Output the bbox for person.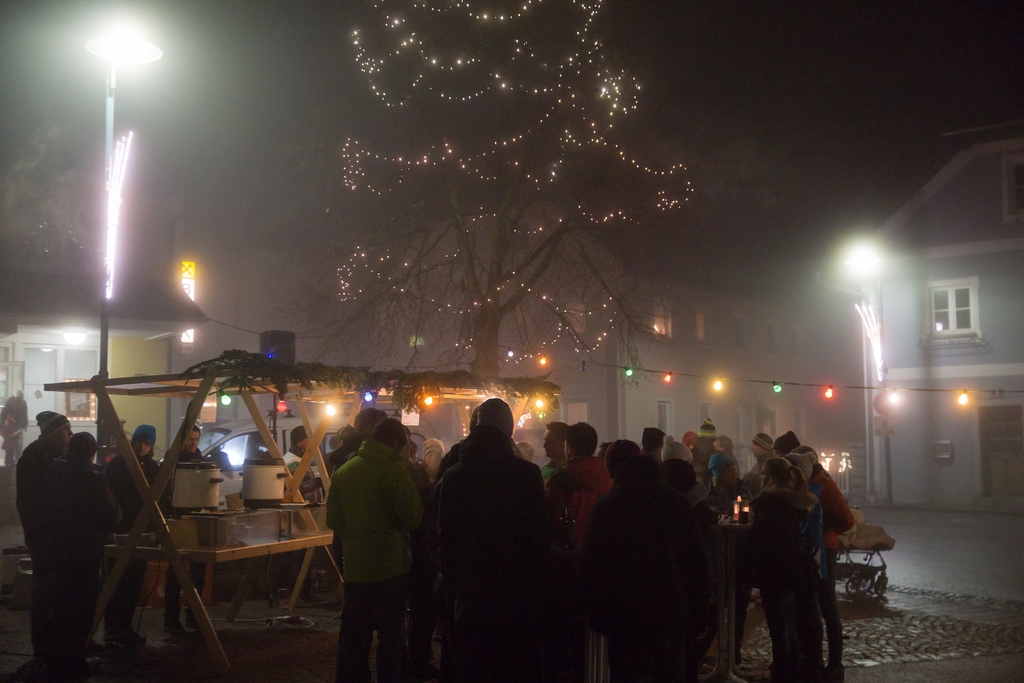
l=740, t=452, r=819, b=682.
